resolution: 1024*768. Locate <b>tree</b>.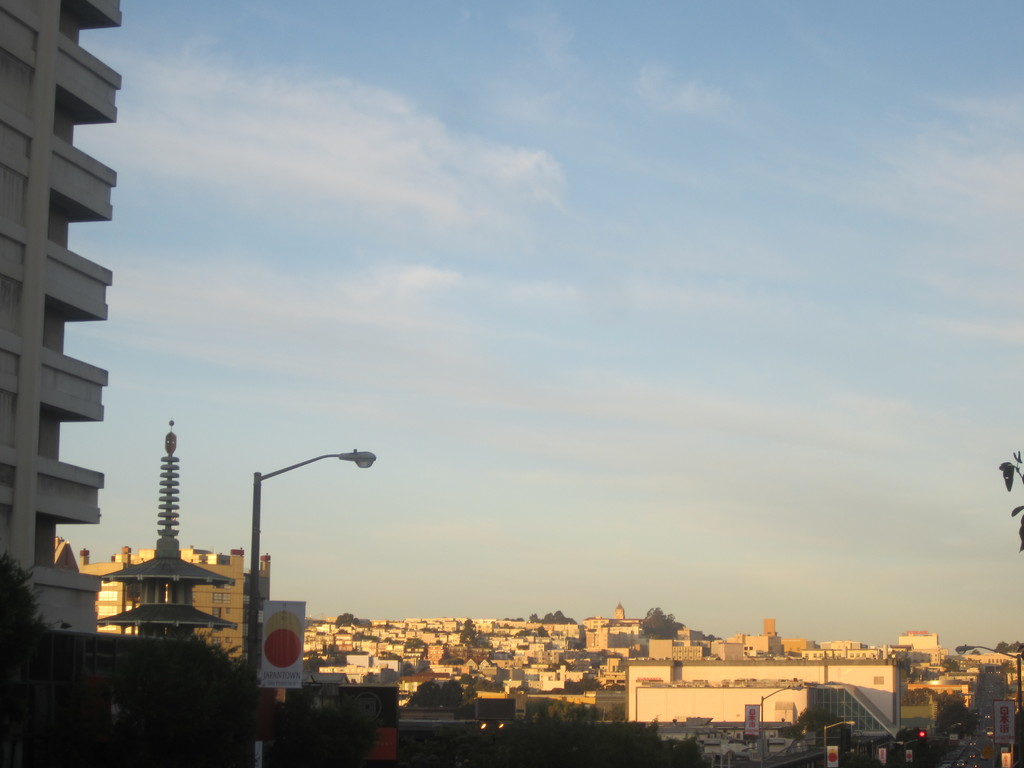
pyautogui.locateOnScreen(399, 637, 429, 648).
